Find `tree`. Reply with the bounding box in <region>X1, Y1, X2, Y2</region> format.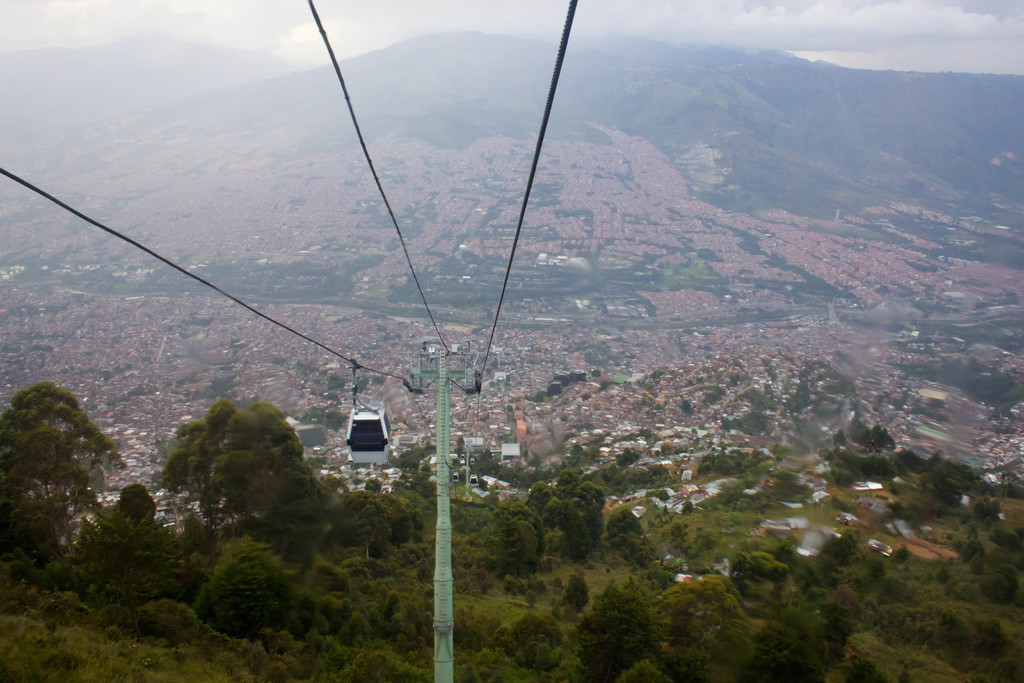
<region>152, 403, 227, 571</region>.
